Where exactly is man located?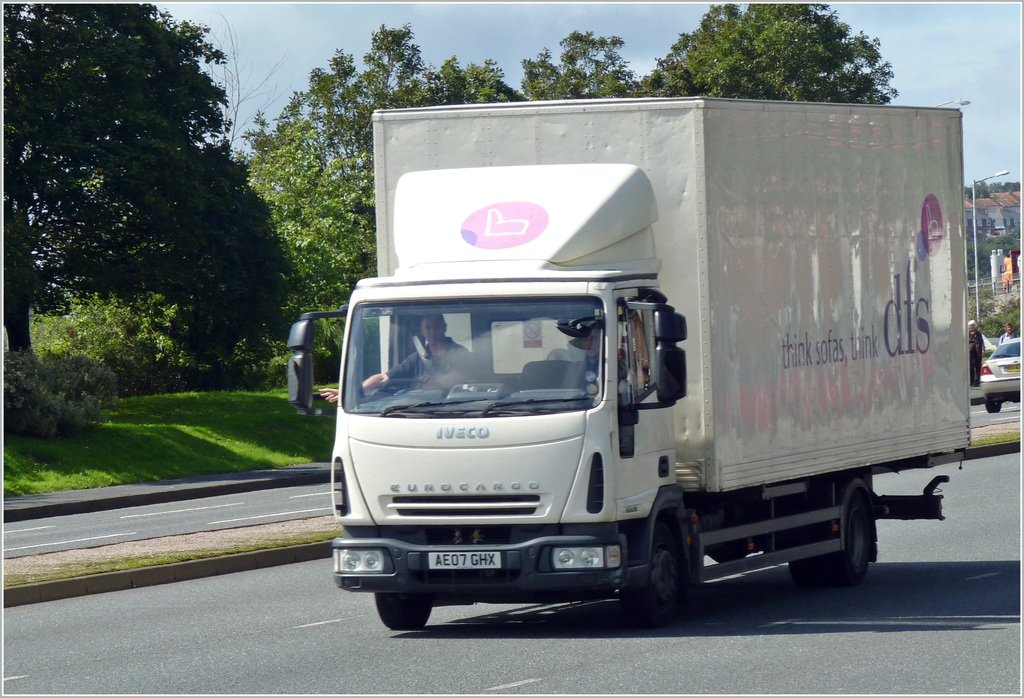
Its bounding box is <box>323,312,499,403</box>.
